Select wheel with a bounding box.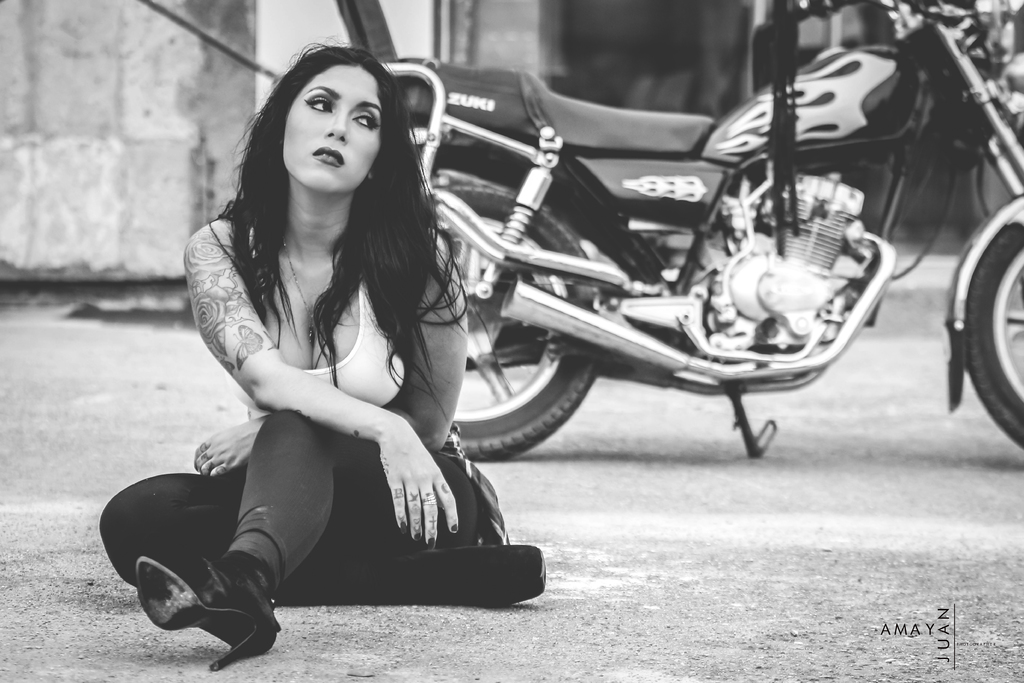
413, 181, 596, 462.
